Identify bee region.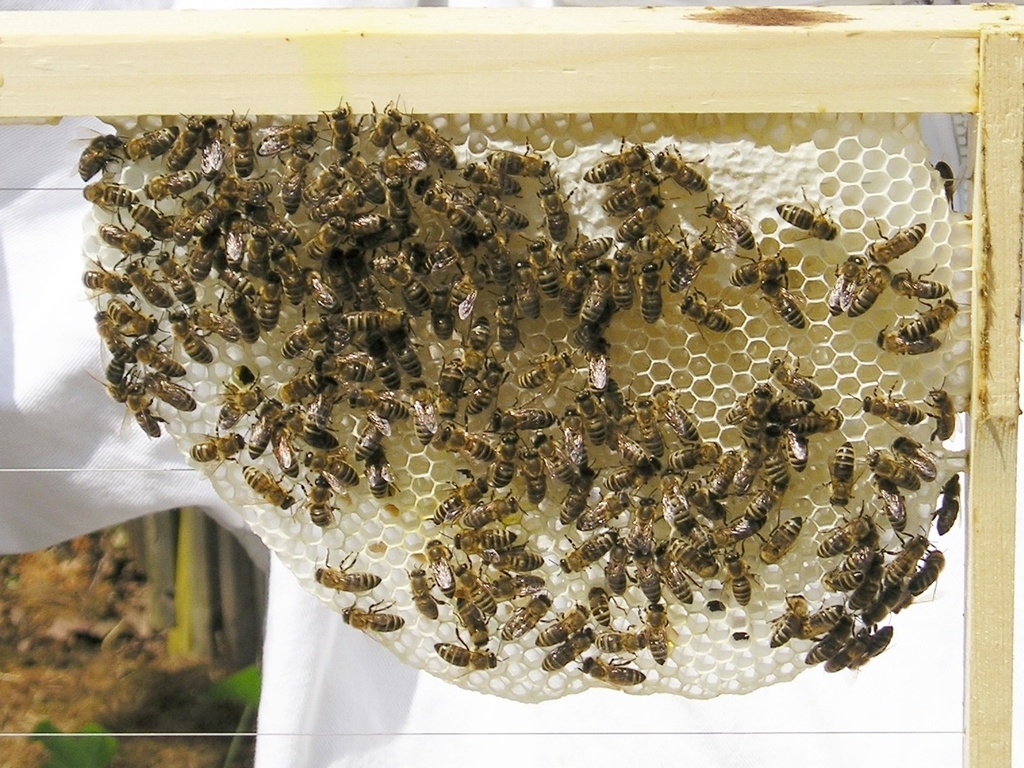
Region: box=[775, 183, 842, 245].
